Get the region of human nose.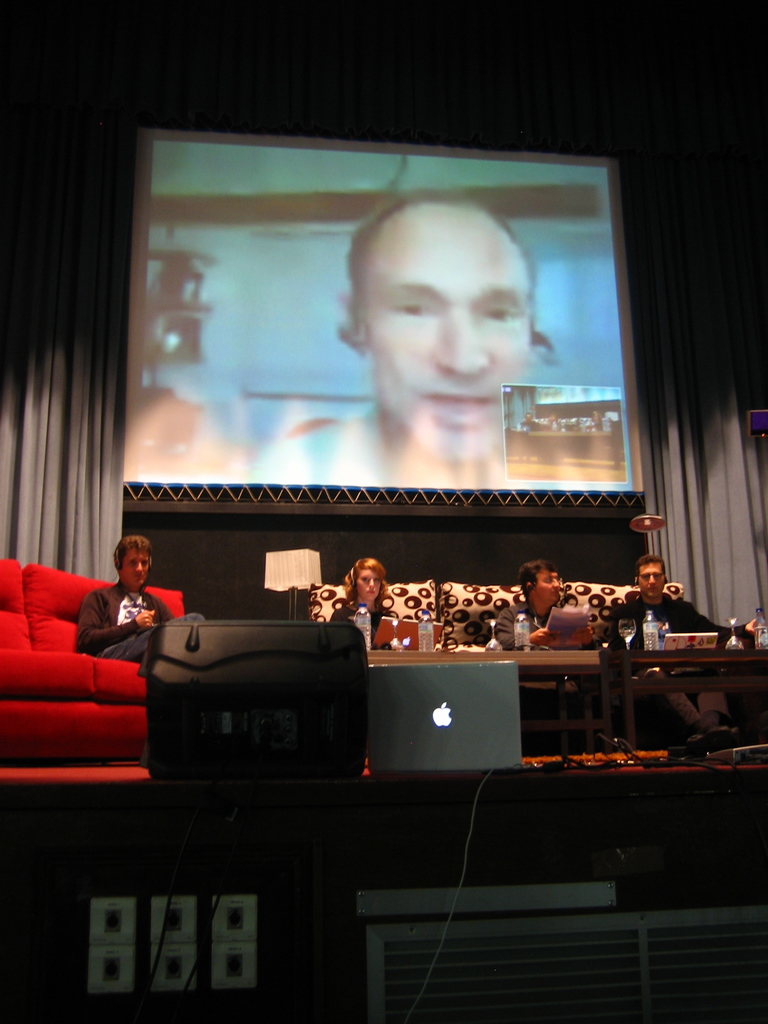
[left=431, top=305, right=489, bottom=376].
